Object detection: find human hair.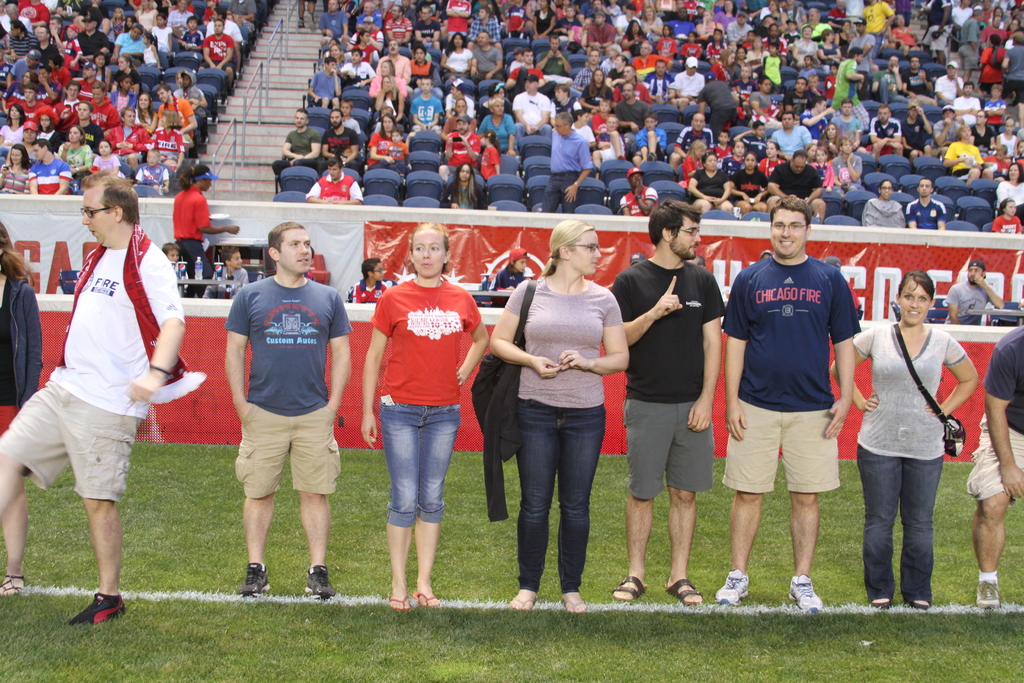
{"x1": 163, "y1": 241, "x2": 178, "y2": 256}.
